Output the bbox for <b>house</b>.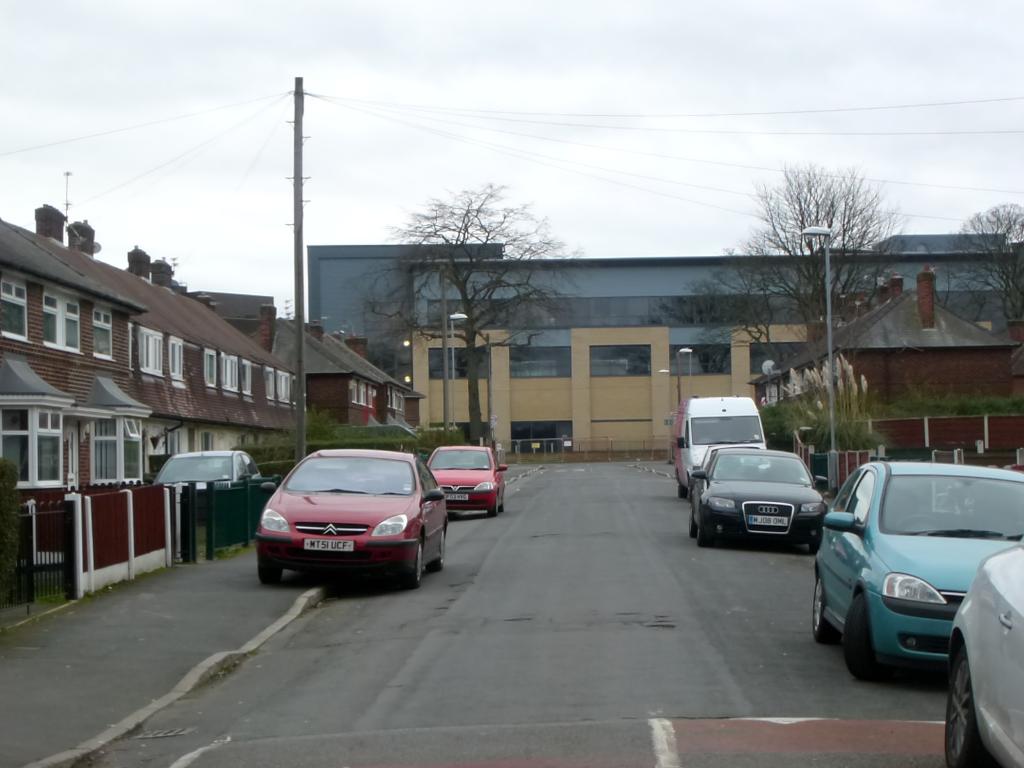
select_region(0, 195, 147, 600).
